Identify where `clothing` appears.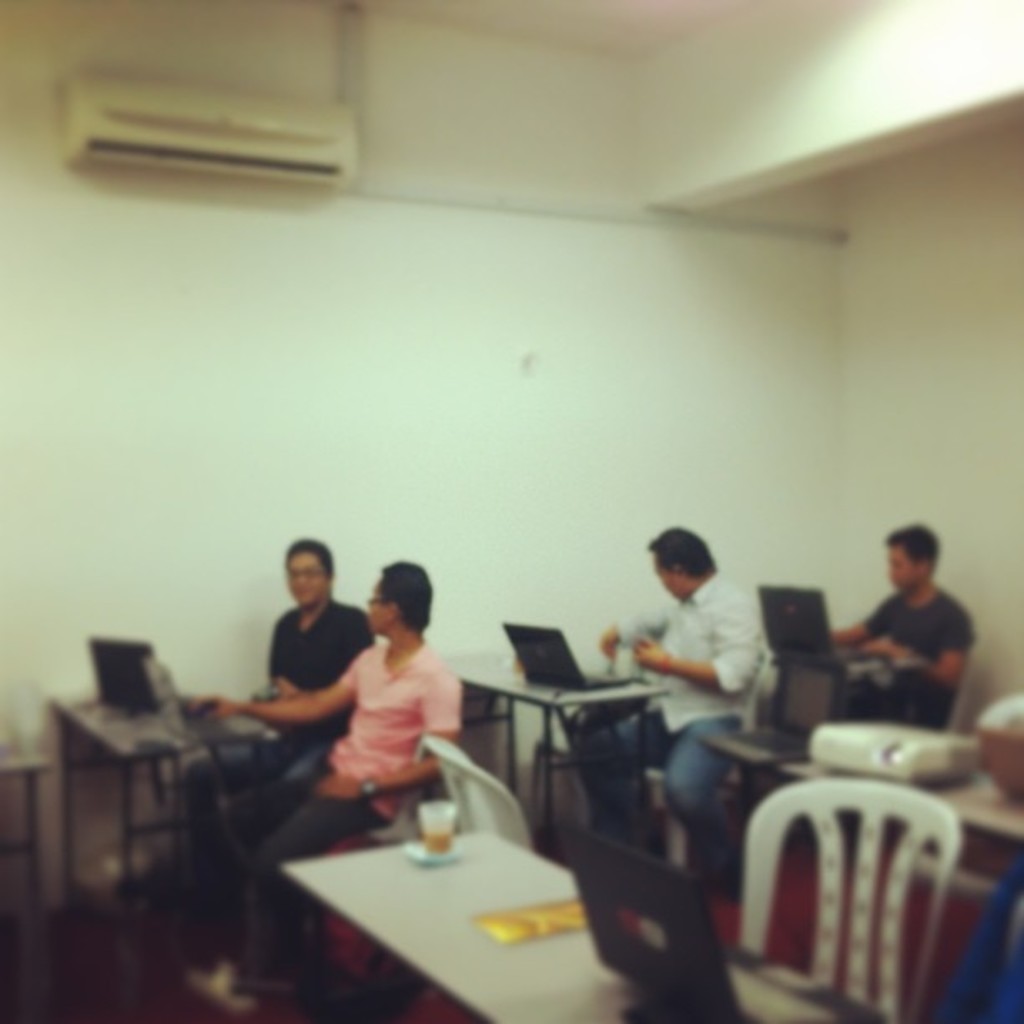
Appears at (306, 614, 484, 835).
